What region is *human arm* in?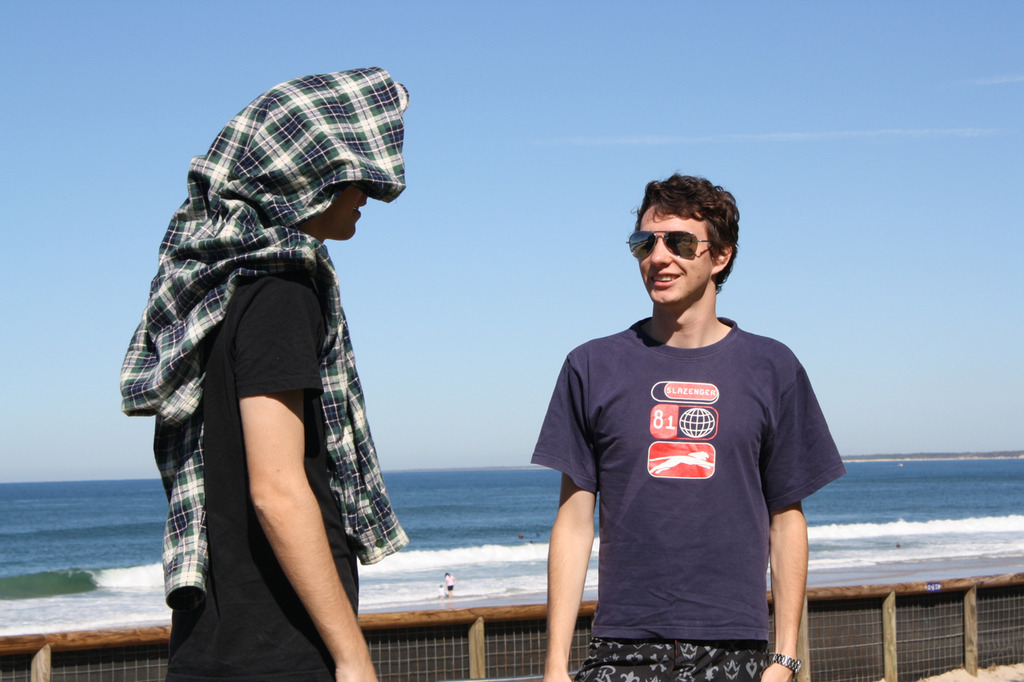
(234,284,393,681).
